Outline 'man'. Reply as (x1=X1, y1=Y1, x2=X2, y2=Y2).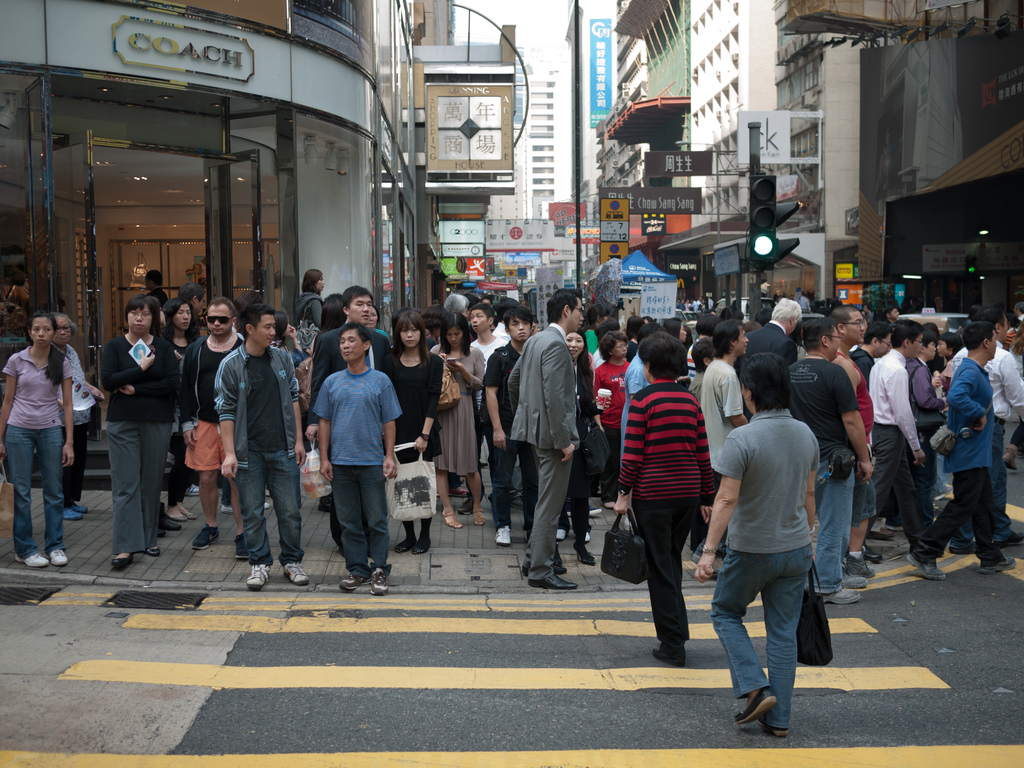
(x1=179, y1=280, x2=205, y2=342).
